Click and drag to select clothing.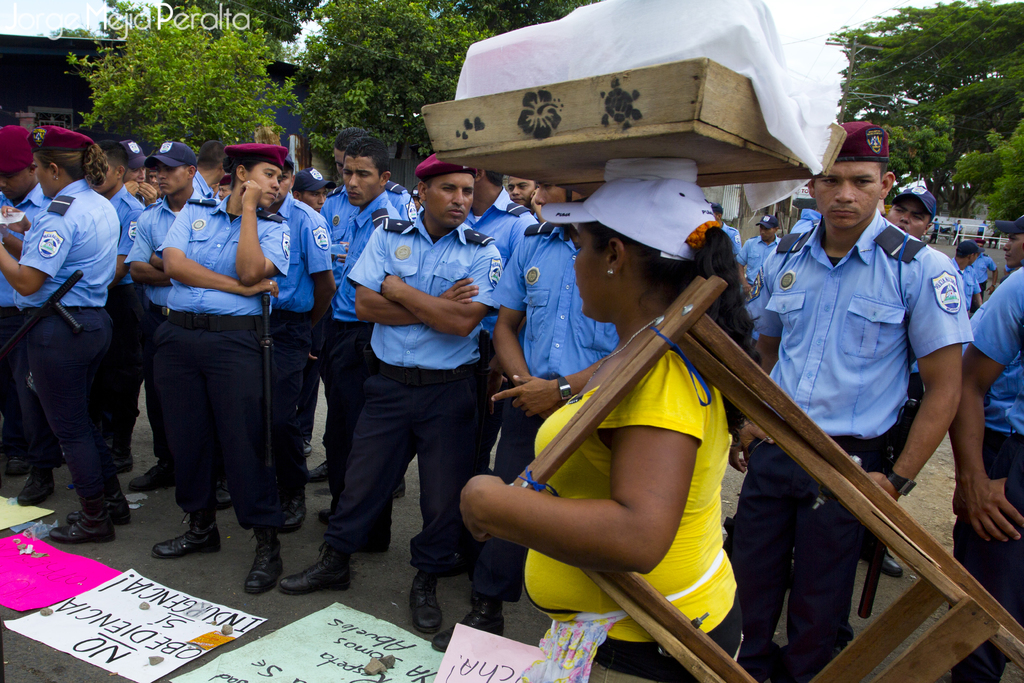
Selection: l=742, t=209, r=979, b=676.
